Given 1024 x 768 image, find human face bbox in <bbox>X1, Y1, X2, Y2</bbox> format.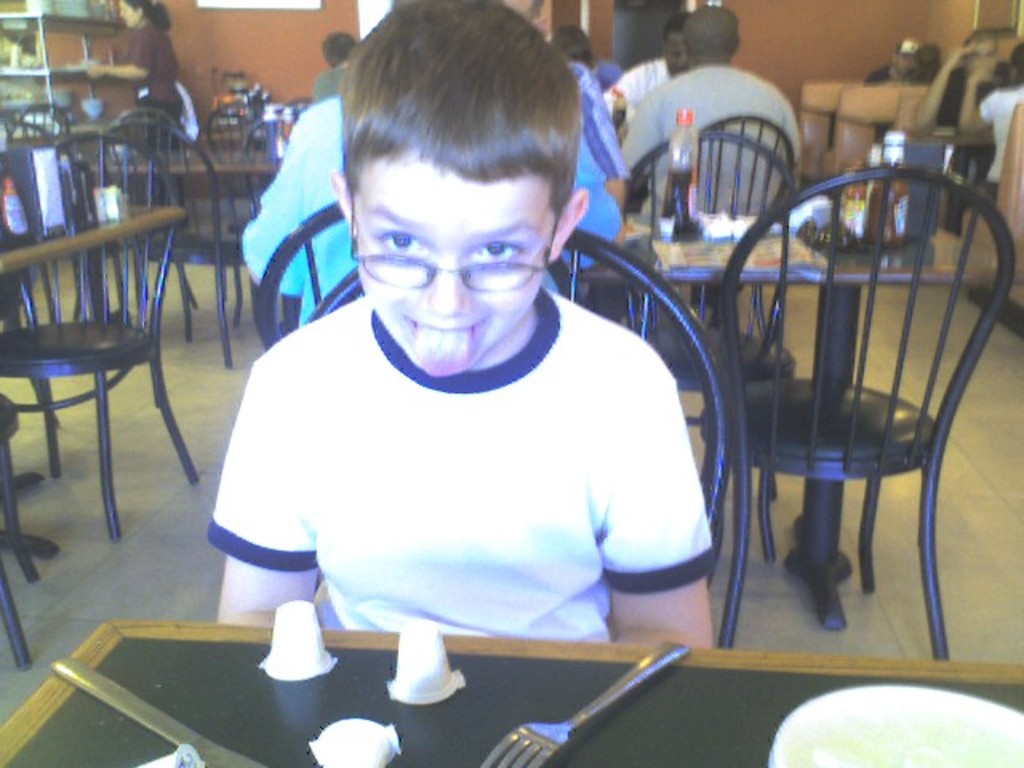
<bbox>667, 30, 691, 74</bbox>.
